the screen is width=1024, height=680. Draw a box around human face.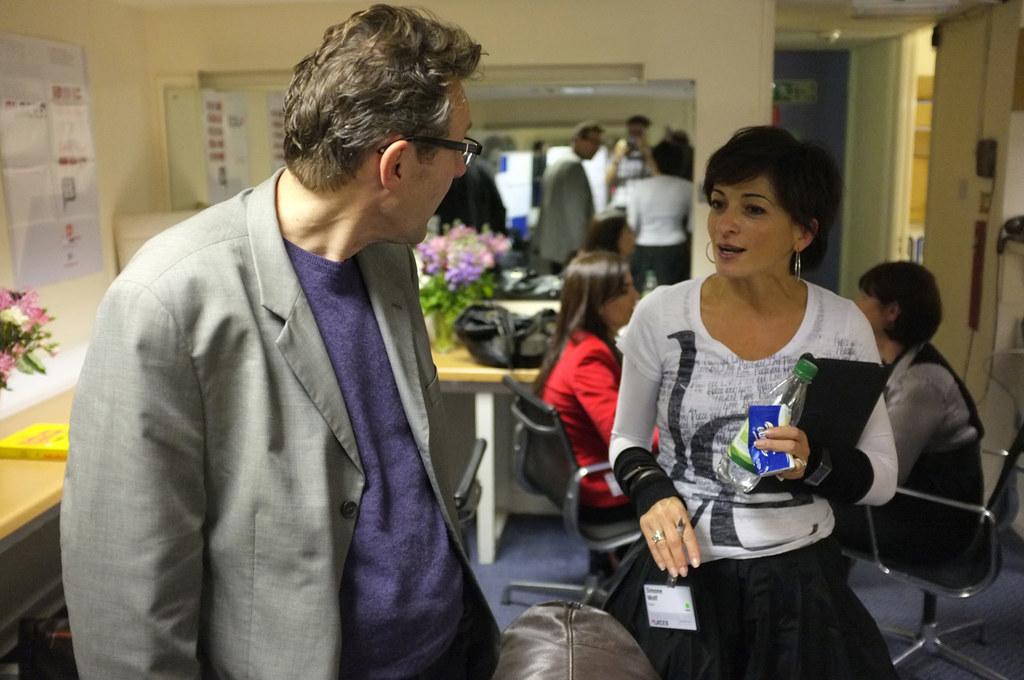
854/292/884/329.
